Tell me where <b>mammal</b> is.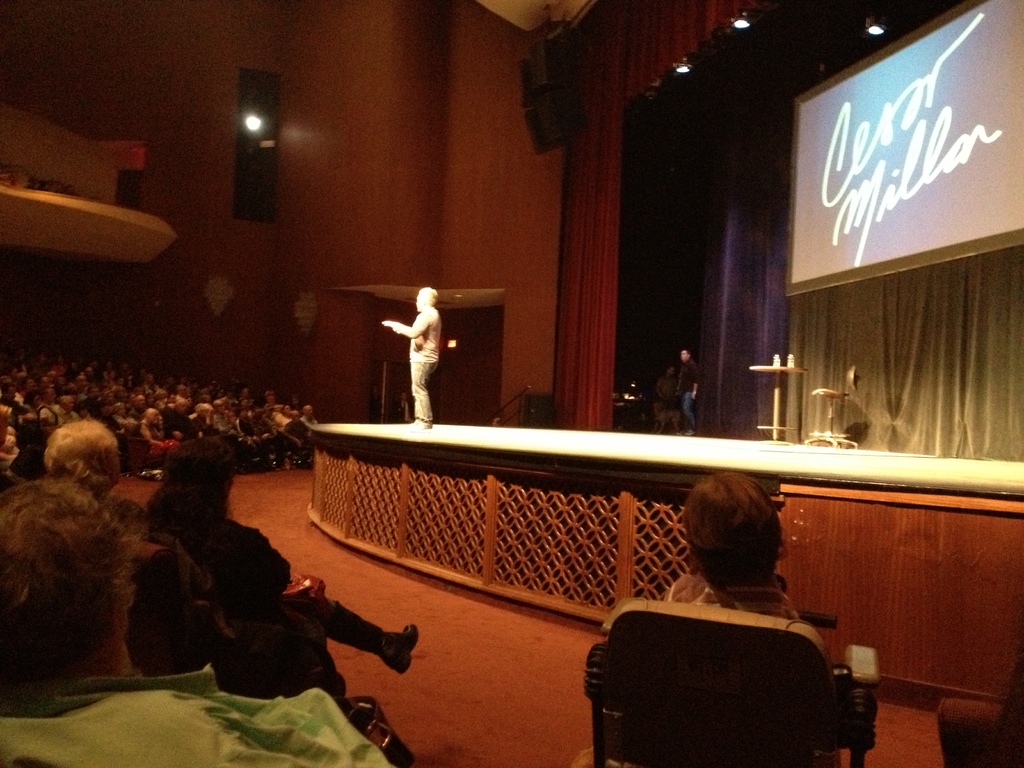
<b>mammal</b> is at box=[0, 472, 396, 767].
